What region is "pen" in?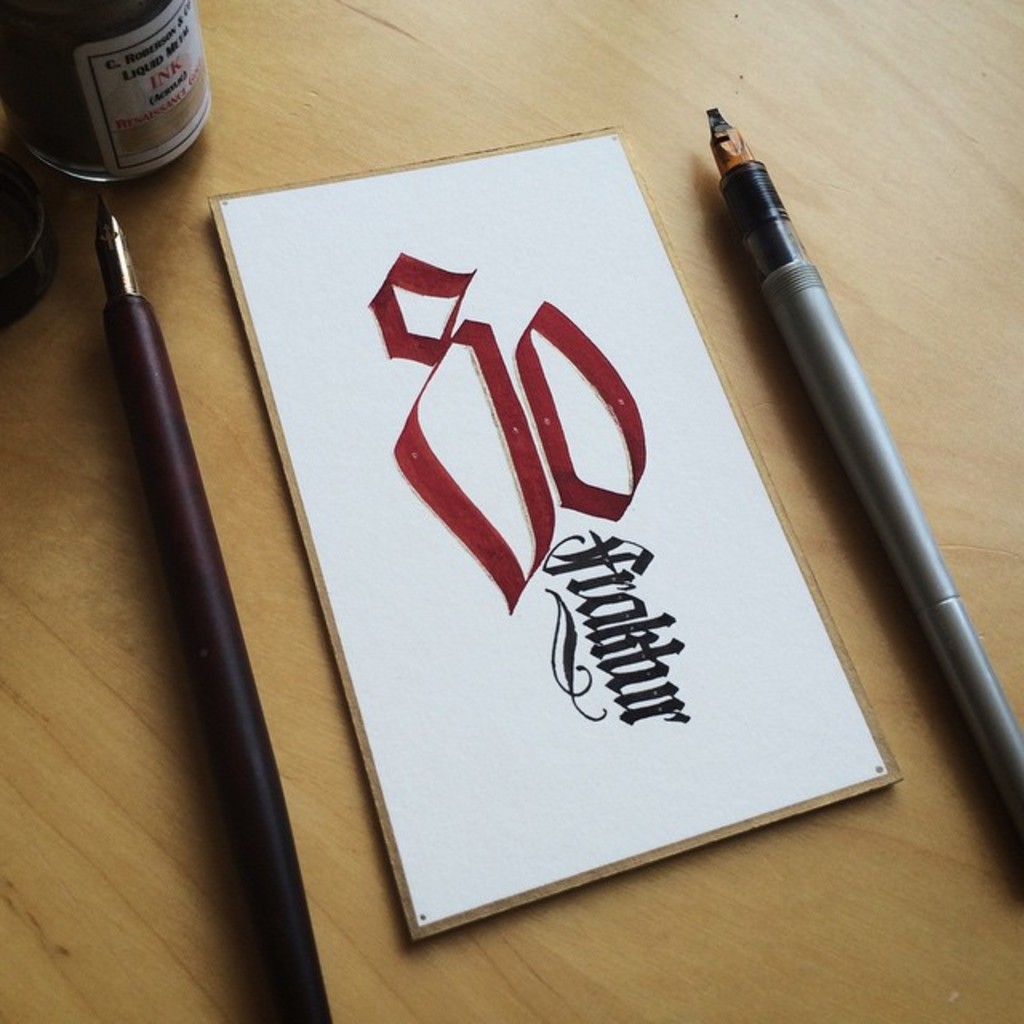
90,190,331,1022.
